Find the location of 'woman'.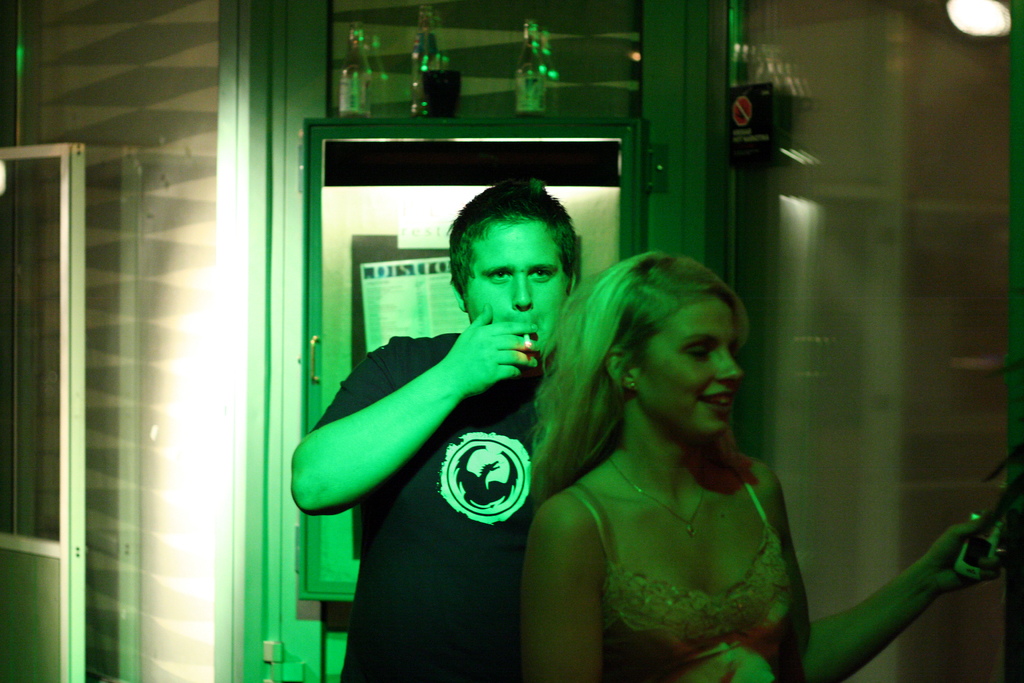
Location: 525,243,1013,682.
